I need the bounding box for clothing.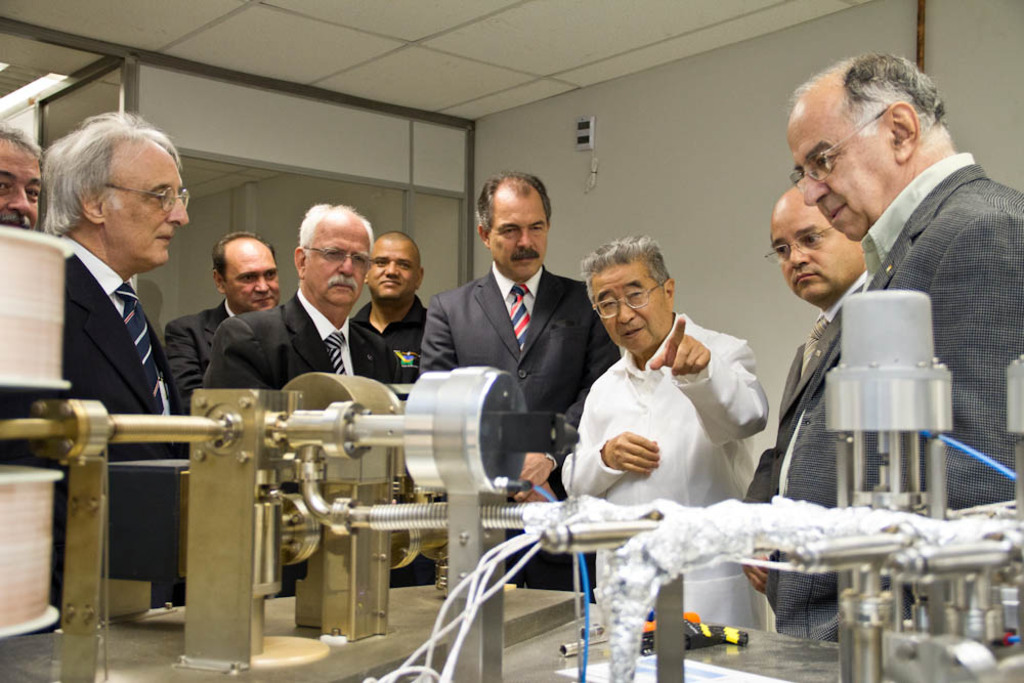
Here it is: BBox(779, 145, 1013, 649).
